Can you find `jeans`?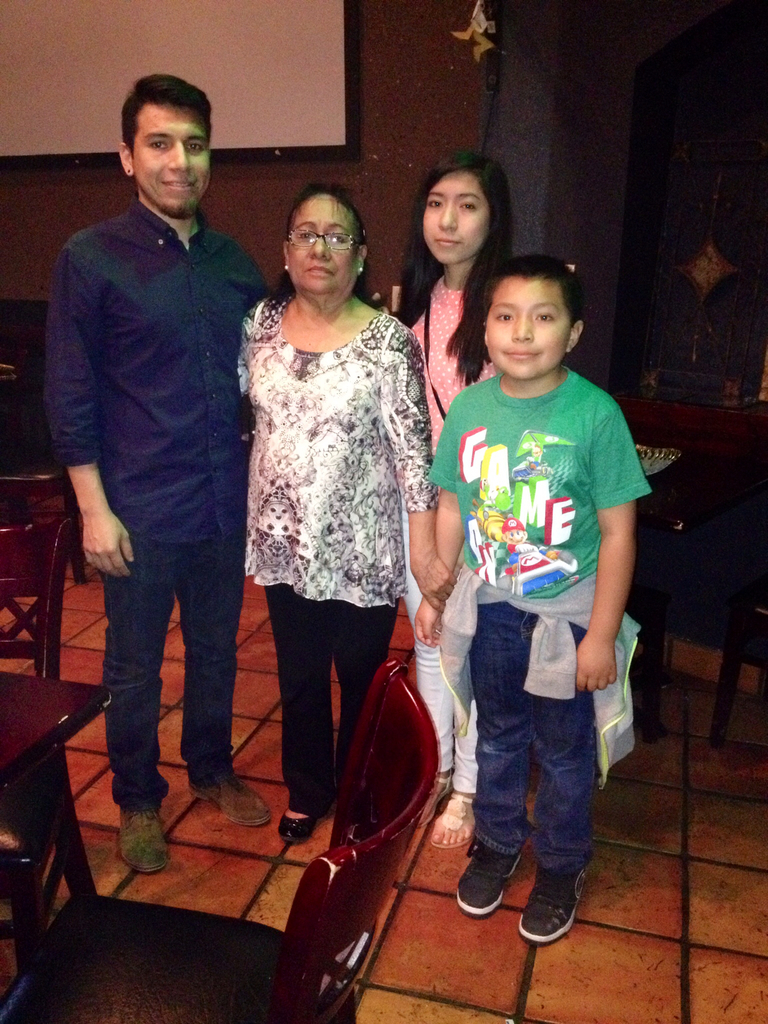
Yes, bounding box: 458, 632, 616, 934.
